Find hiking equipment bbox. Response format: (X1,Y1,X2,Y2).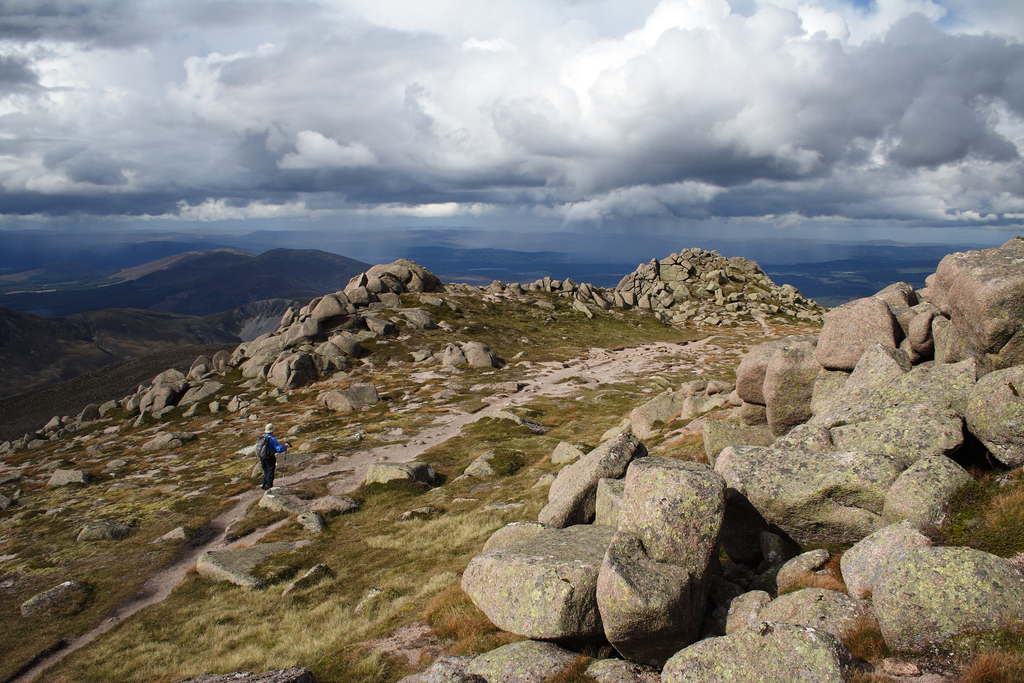
(248,434,281,461).
